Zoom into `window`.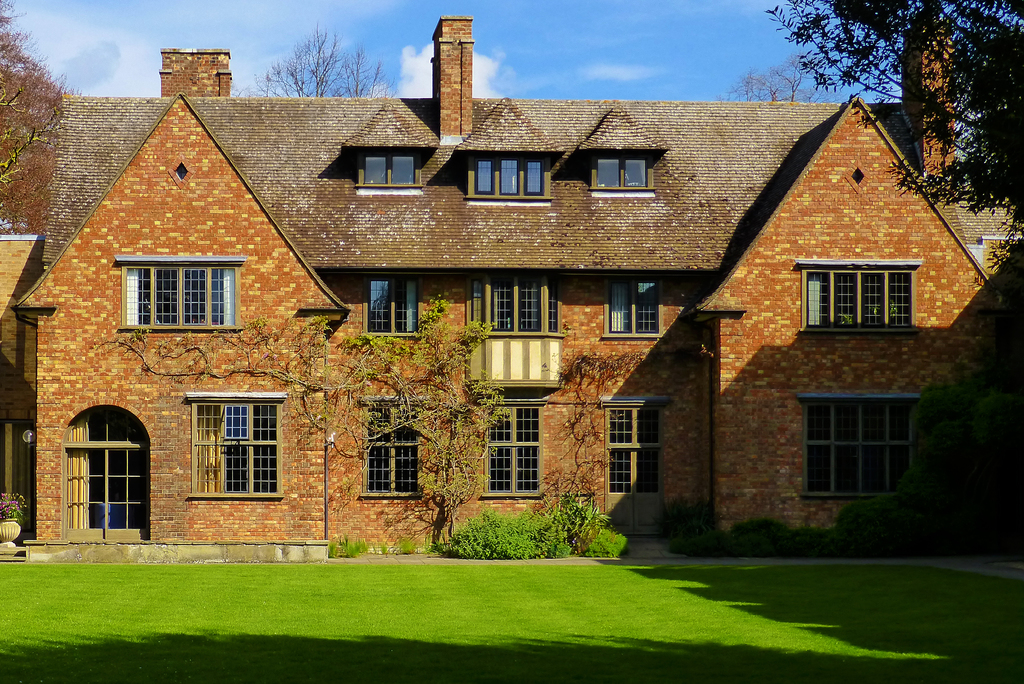
Zoom target: region(478, 404, 548, 503).
